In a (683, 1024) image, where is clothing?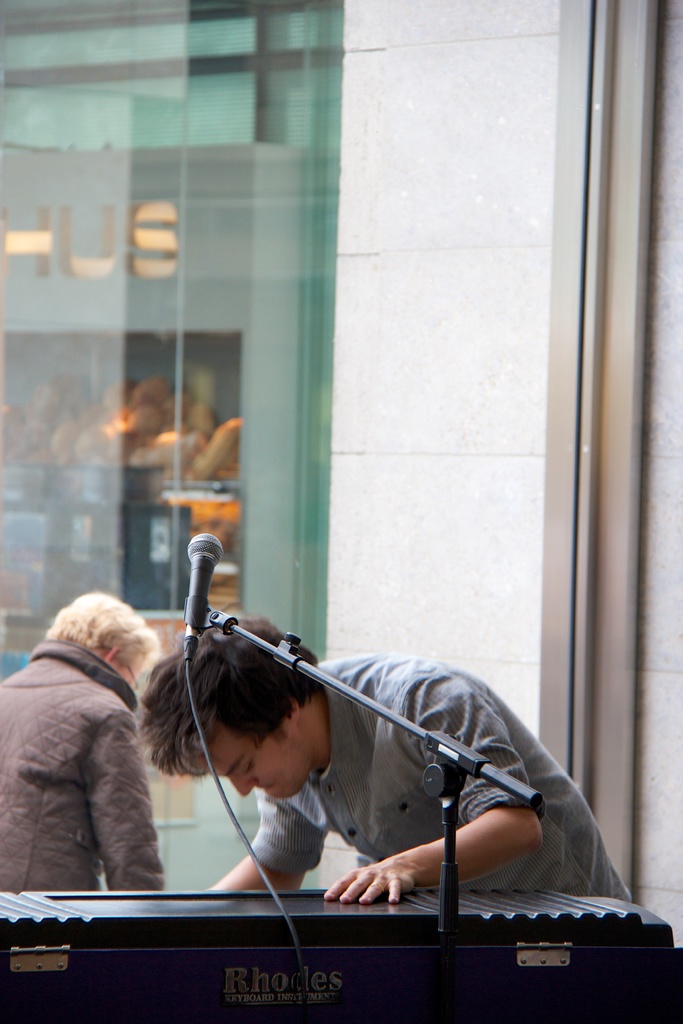
box=[6, 595, 177, 927].
